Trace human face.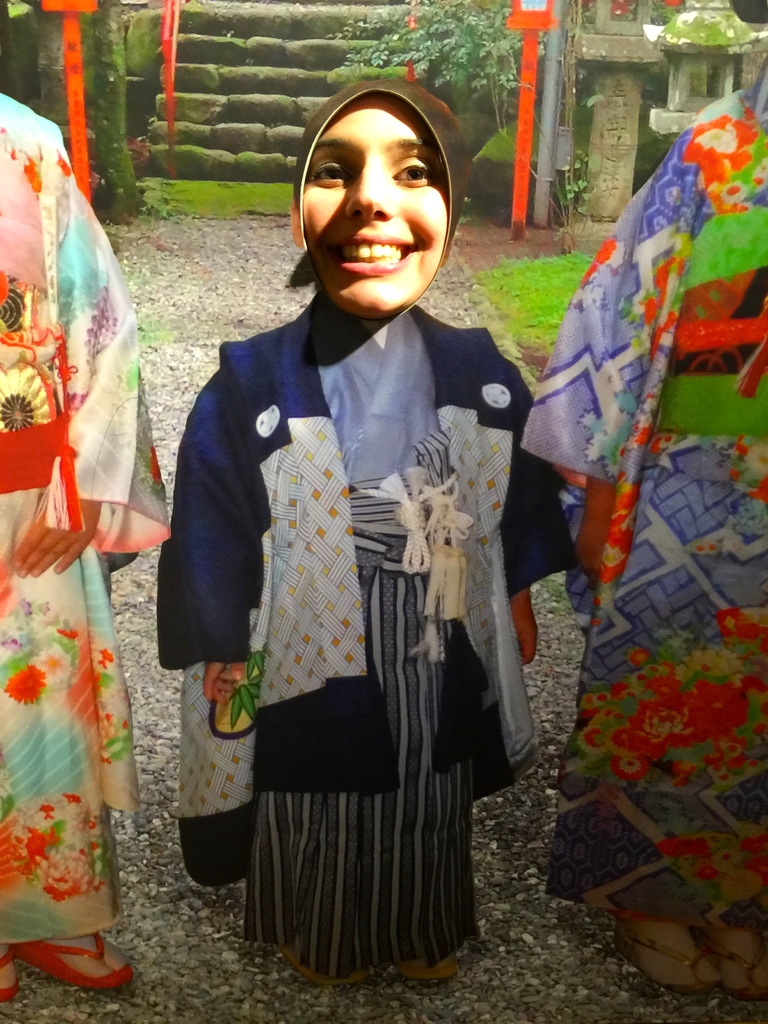
Traced to (297,86,460,304).
